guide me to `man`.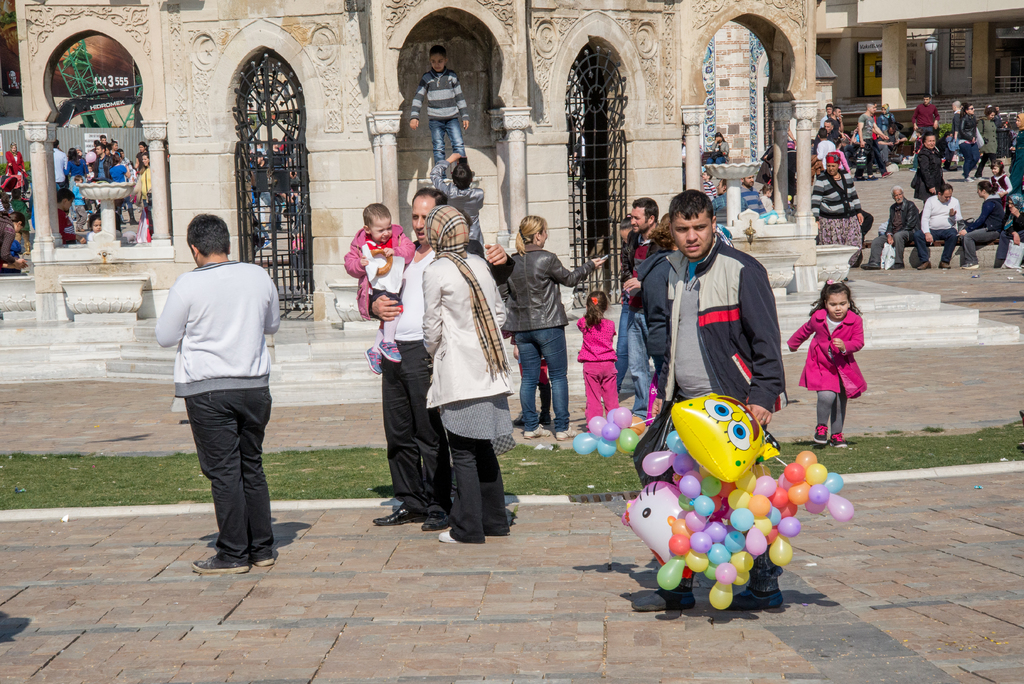
Guidance: 612:197:657:419.
